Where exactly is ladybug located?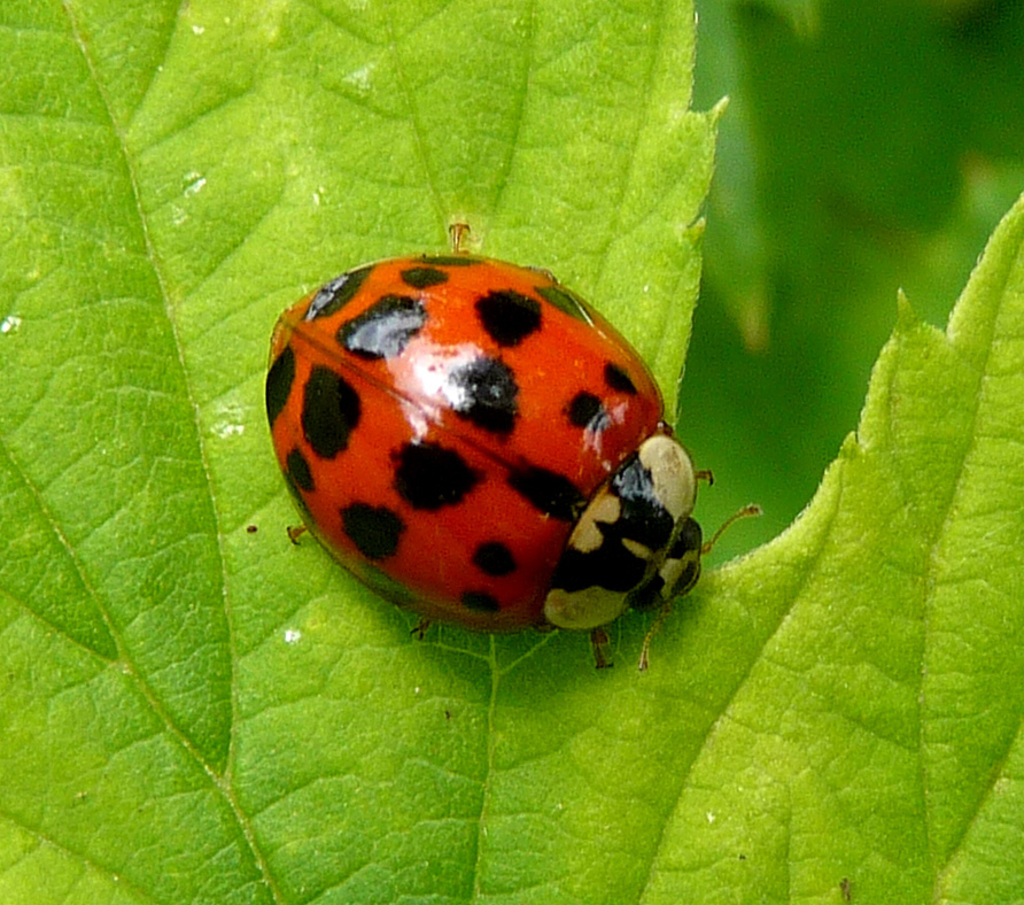
Its bounding box is bbox(256, 217, 761, 674).
